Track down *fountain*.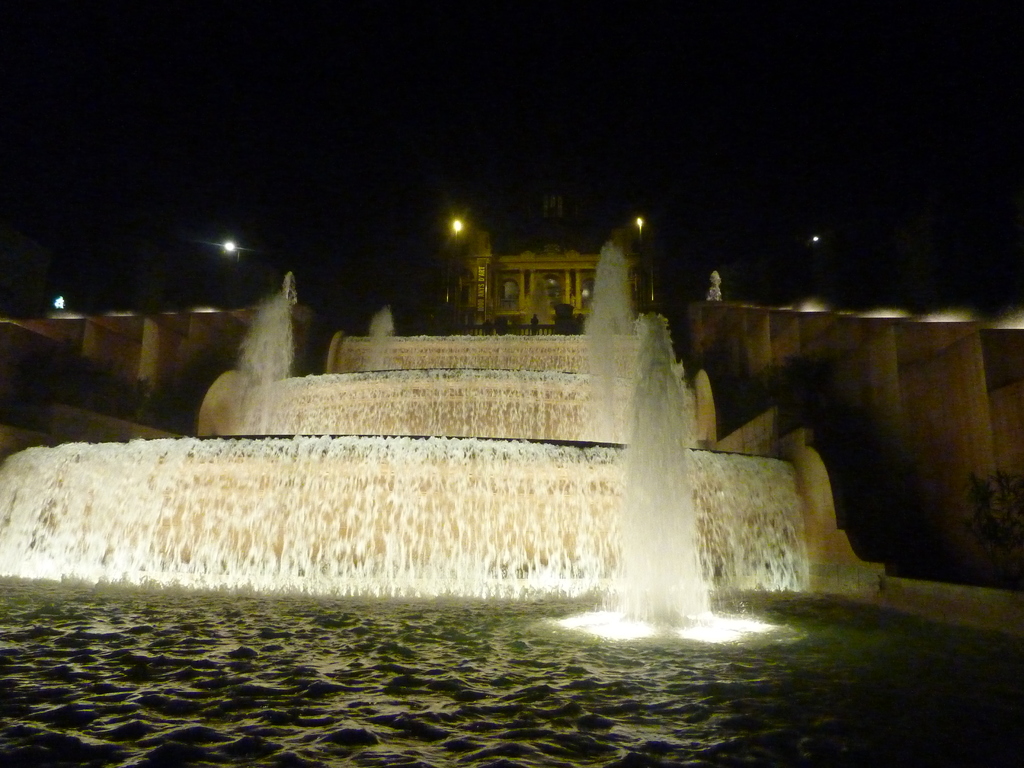
Tracked to bbox=(1, 228, 826, 653).
